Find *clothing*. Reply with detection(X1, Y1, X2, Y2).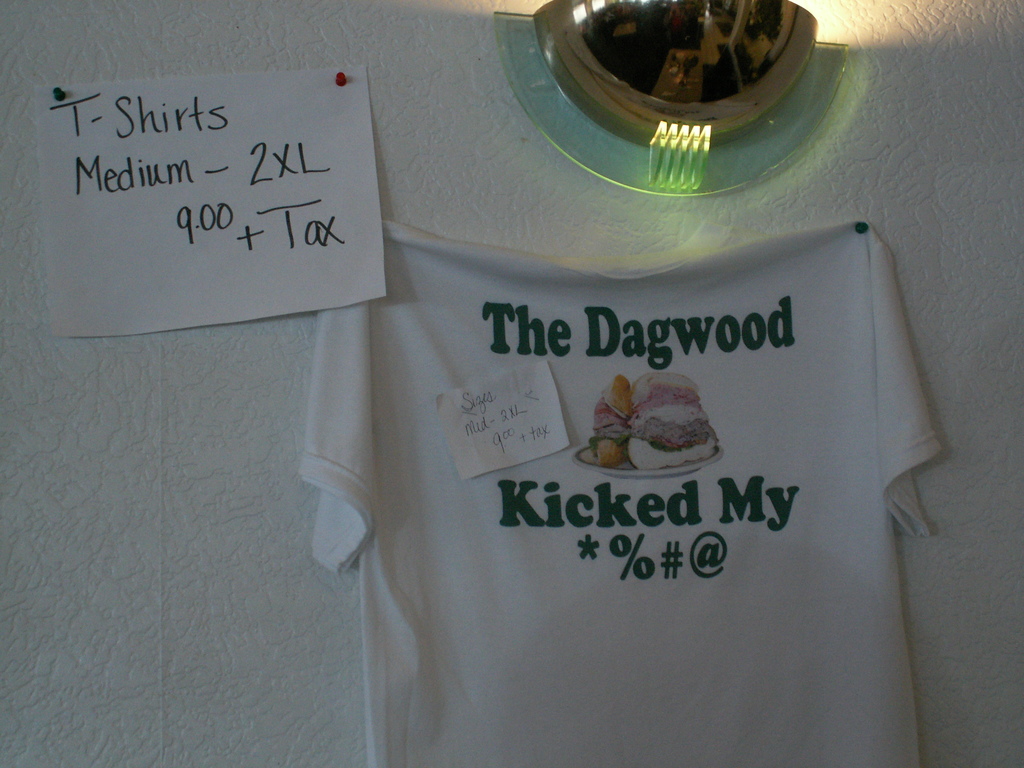
detection(307, 195, 965, 722).
